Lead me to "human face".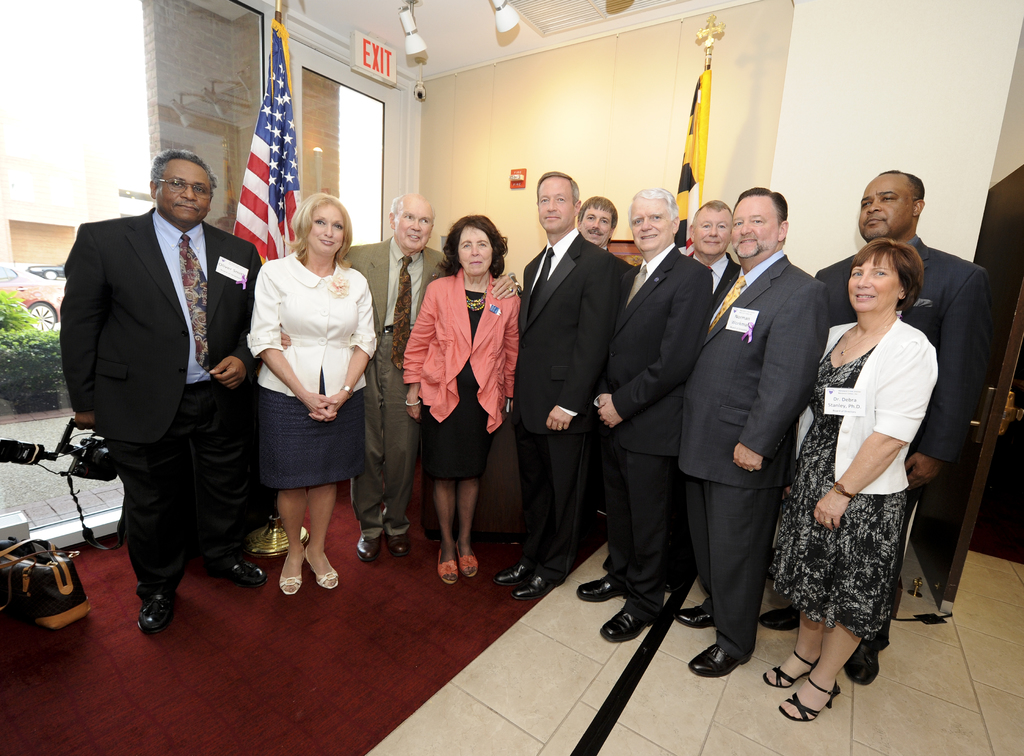
Lead to 397,194,435,253.
